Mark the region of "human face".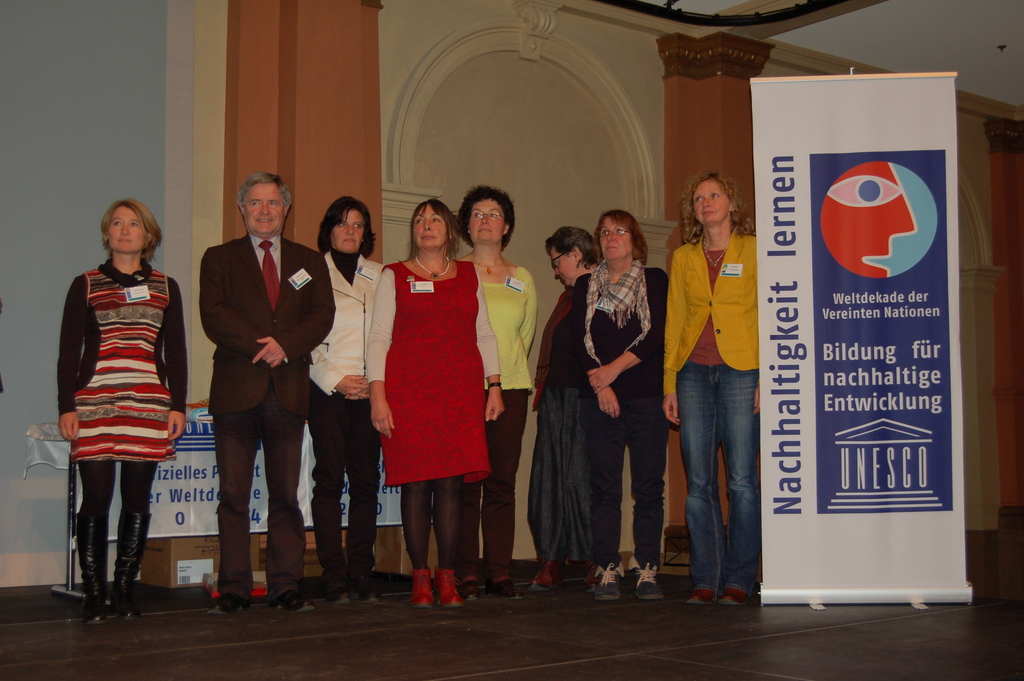
Region: box=[415, 205, 449, 252].
